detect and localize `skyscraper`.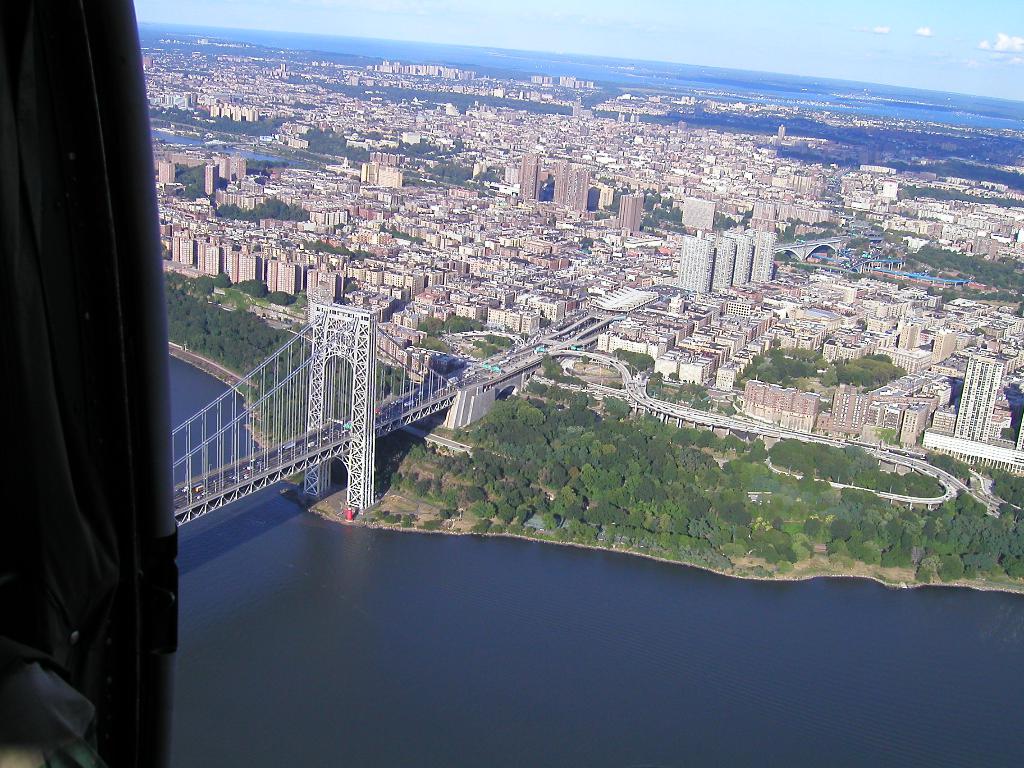
Localized at 523 156 541 204.
